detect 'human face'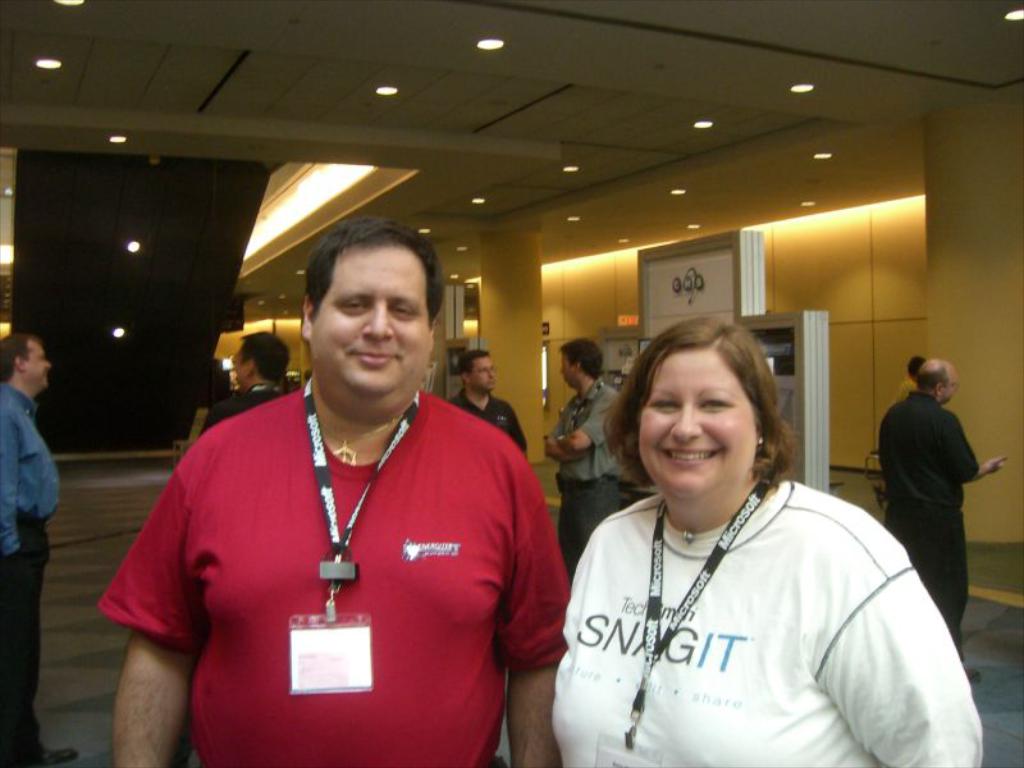
select_region(639, 344, 751, 498)
